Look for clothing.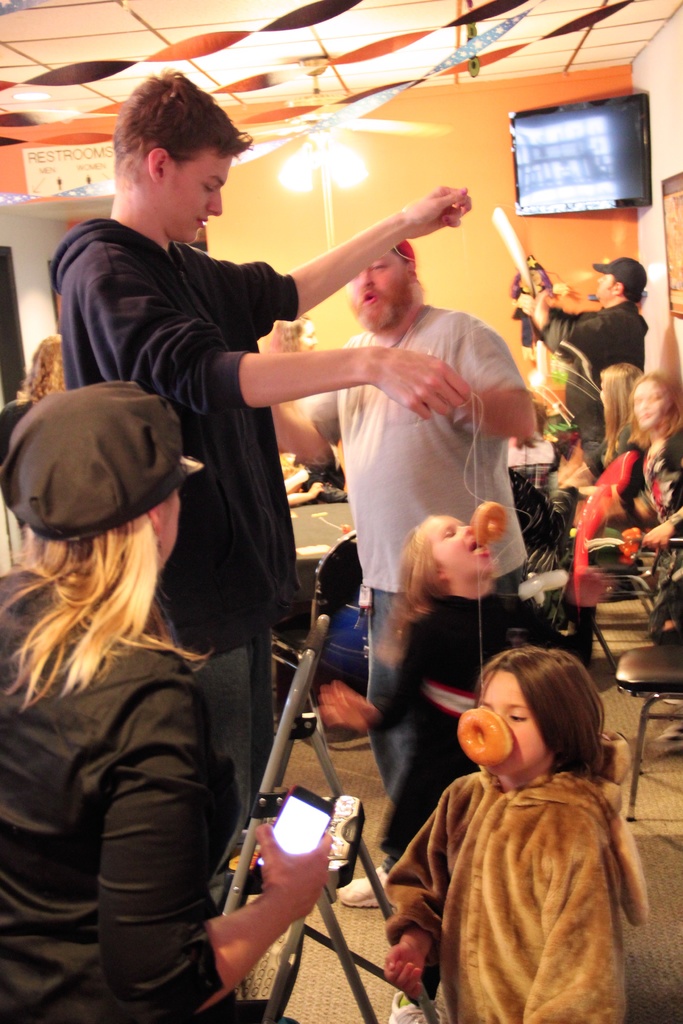
Found: [595,404,674,579].
